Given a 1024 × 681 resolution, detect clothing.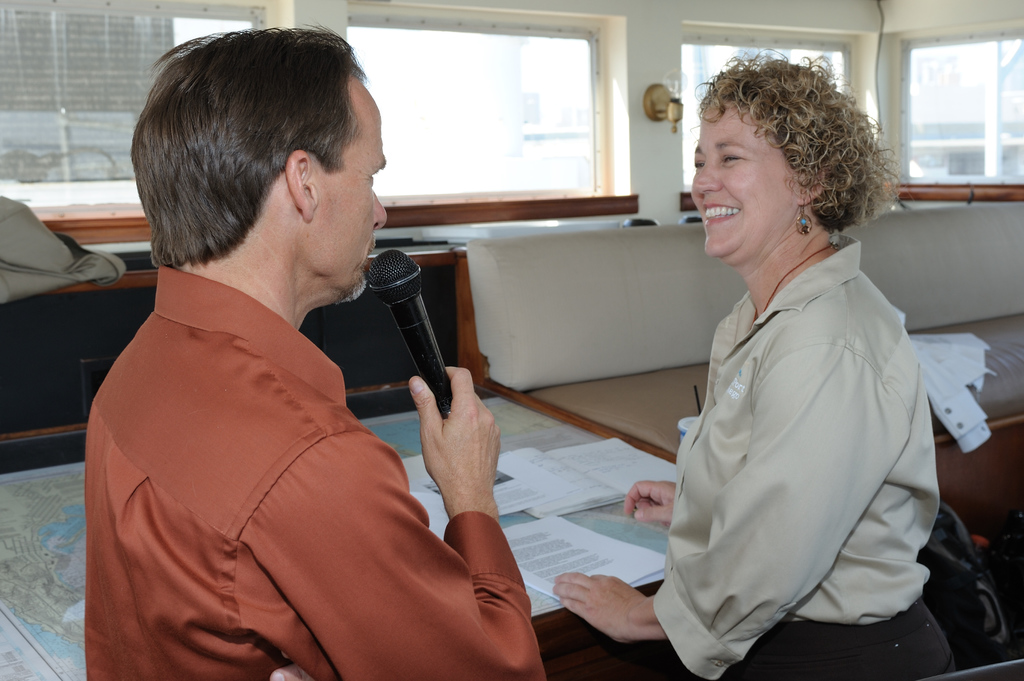
[659, 186, 948, 663].
